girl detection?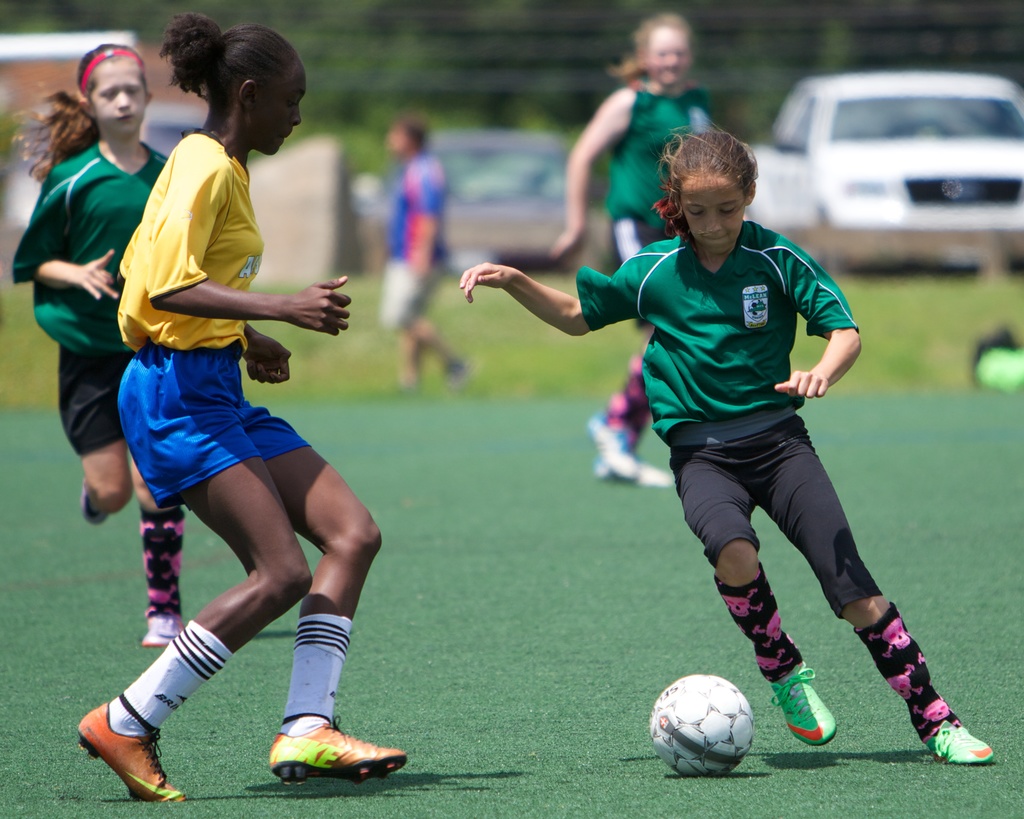
bbox=(4, 39, 190, 648)
